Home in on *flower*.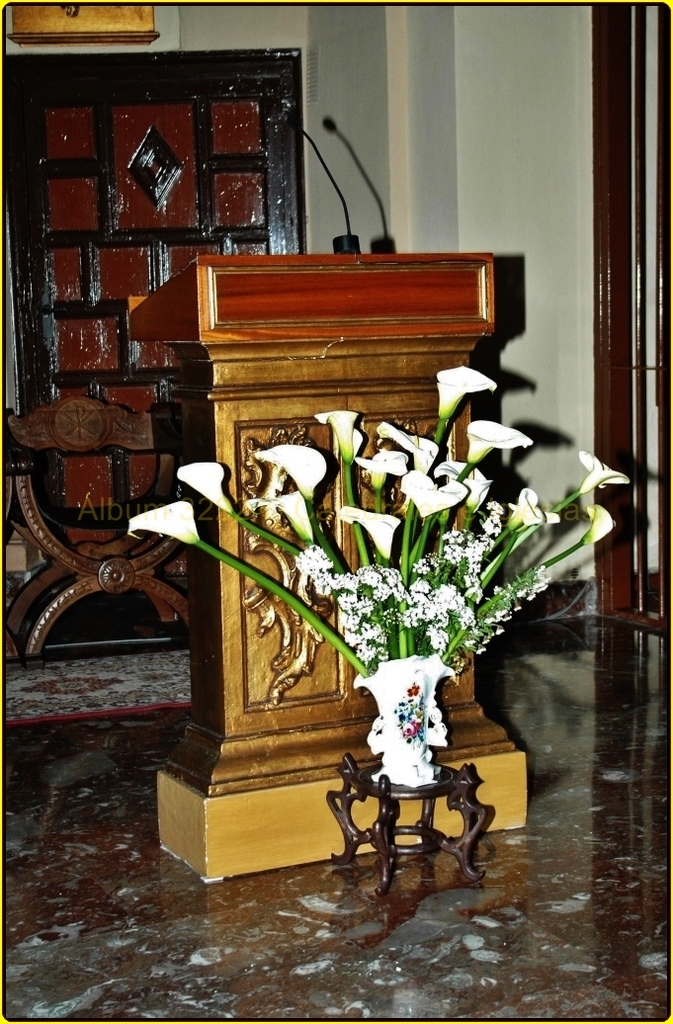
Homed in at crop(177, 458, 233, 513).
